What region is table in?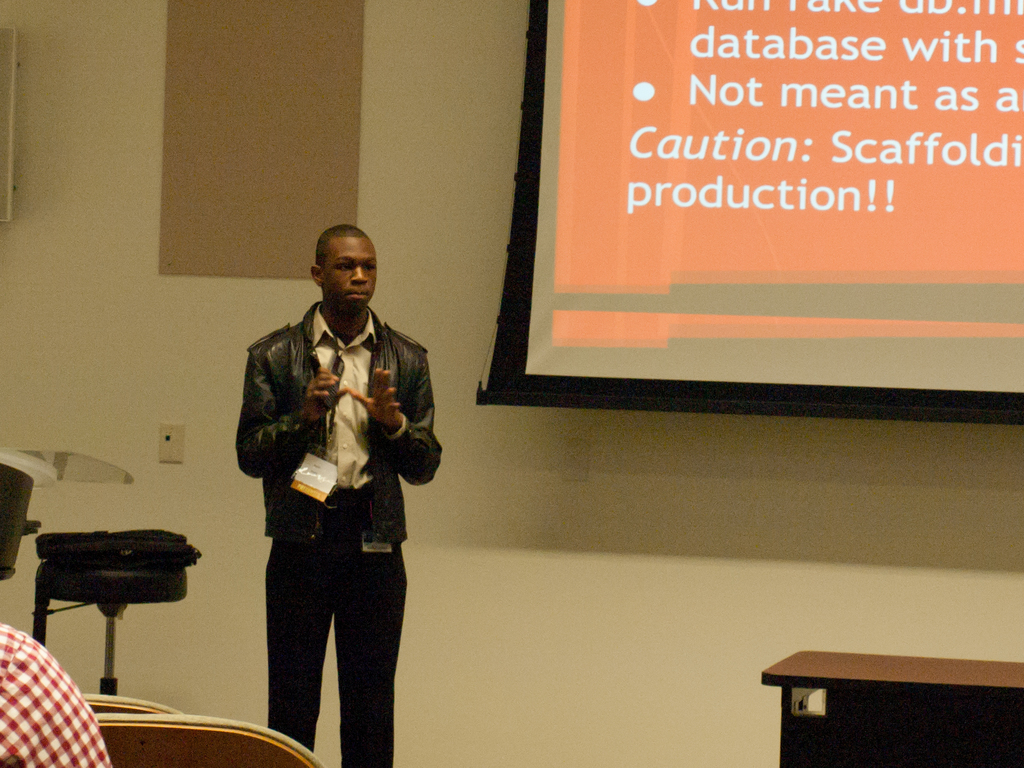
(left=758, top=644, right=1020, bottom=763).
